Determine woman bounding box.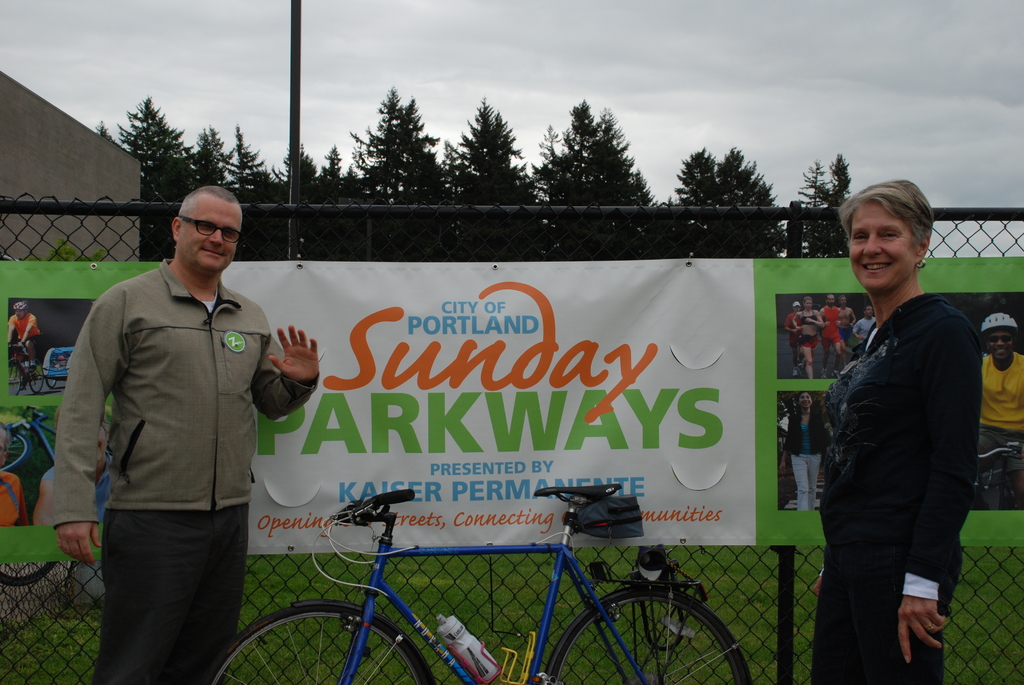
Determined: region(796, 177, 988, 684).
